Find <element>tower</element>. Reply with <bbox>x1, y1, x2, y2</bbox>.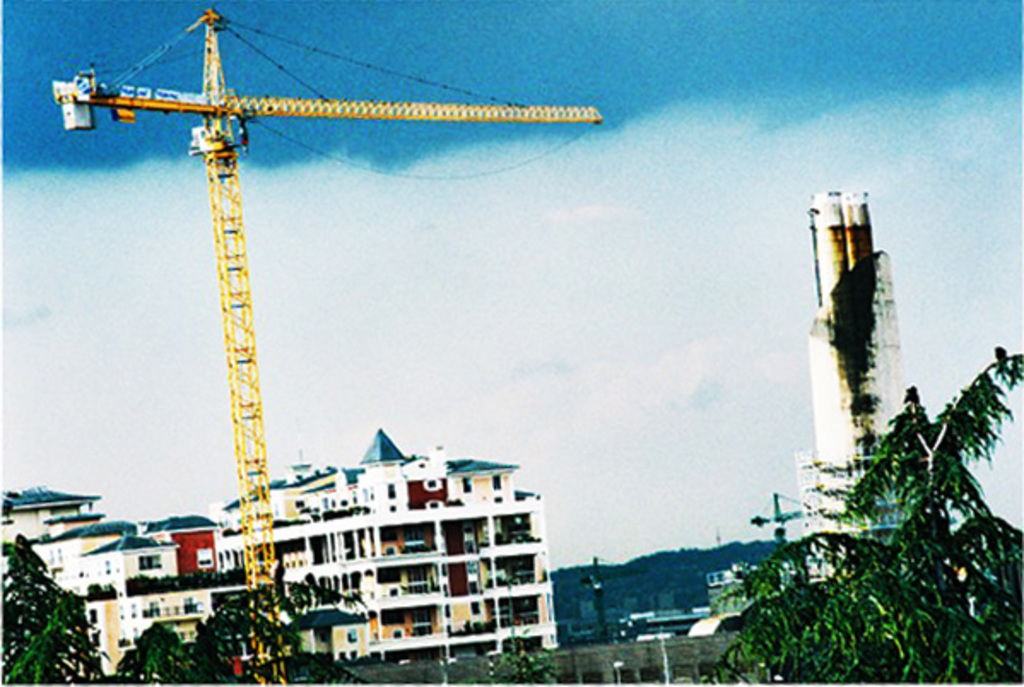
<bbox>203, 15, 297, 685</bbox>.
